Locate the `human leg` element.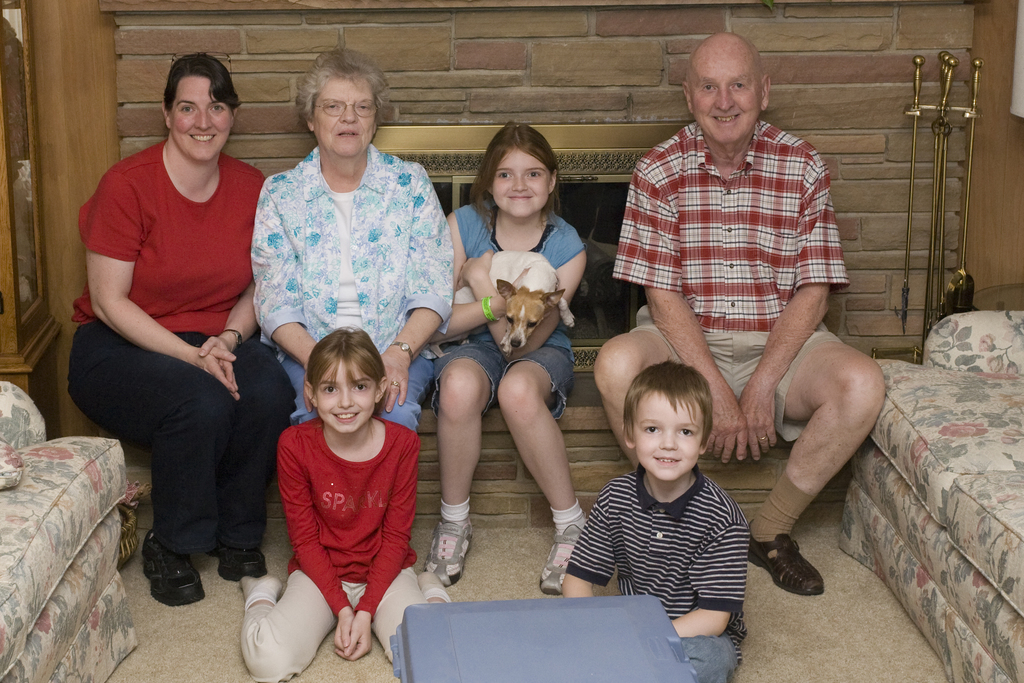
Element bbox: bbox=(593, 319, 732, 472).
